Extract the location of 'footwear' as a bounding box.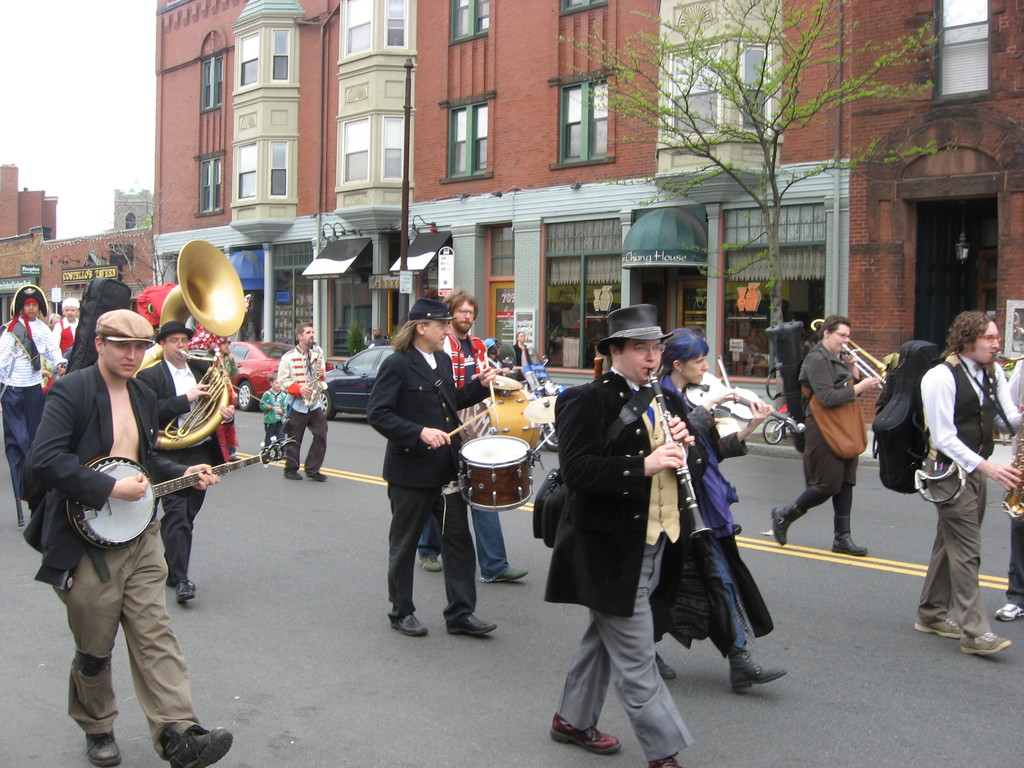
[733, 643, 786, 695].
